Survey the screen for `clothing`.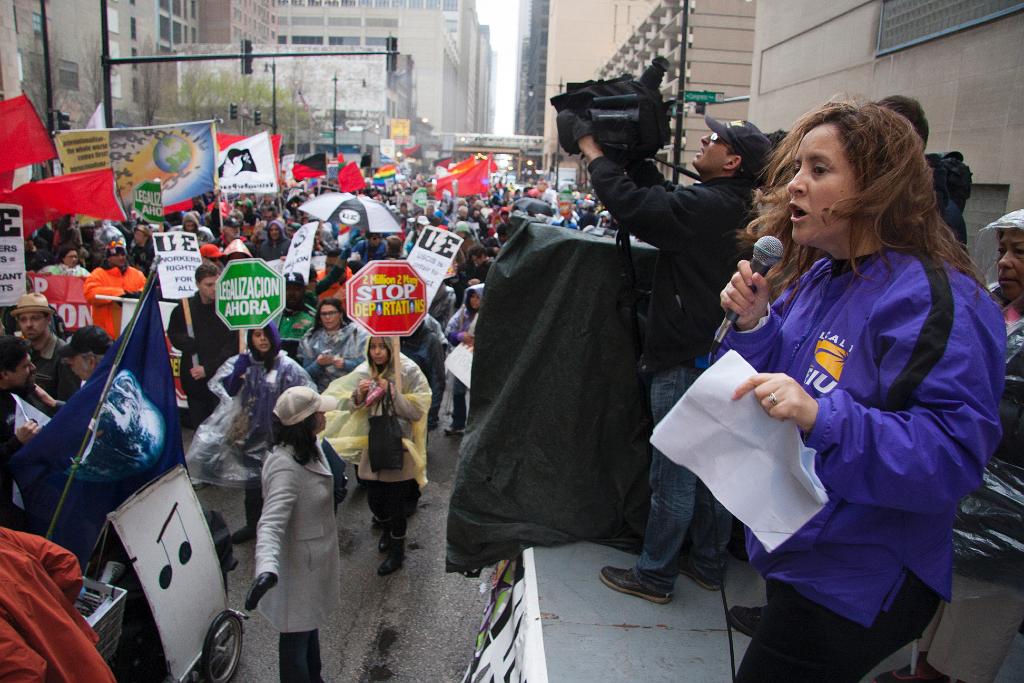
Survey found: x1=23, y1=178, x2=620, y2=306.
